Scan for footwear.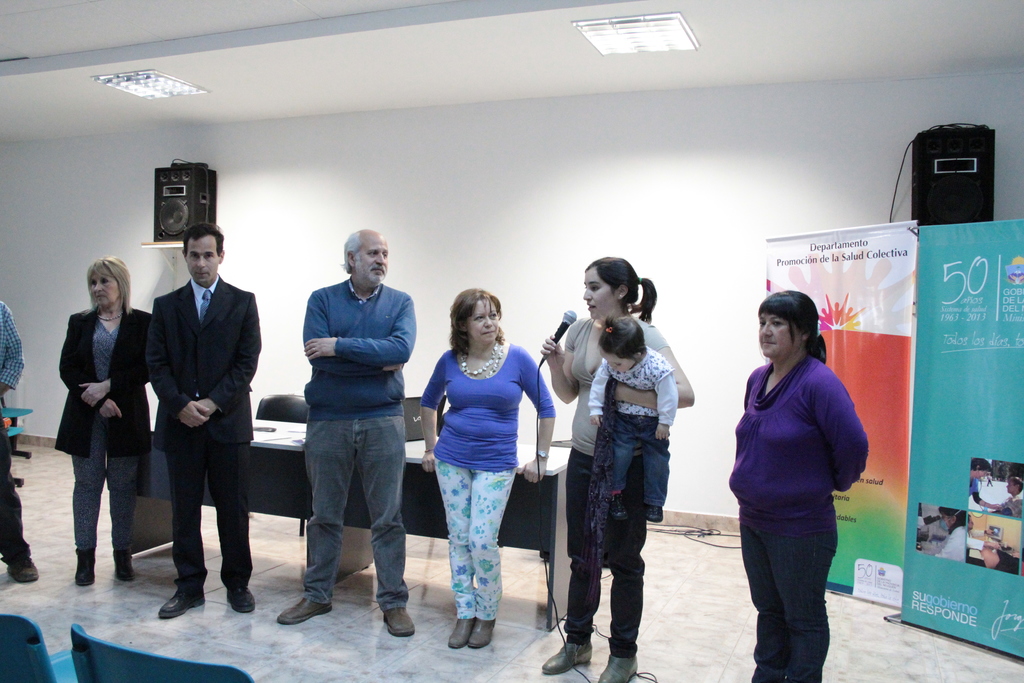
Scan result: region(273, 600, 334, 625).
